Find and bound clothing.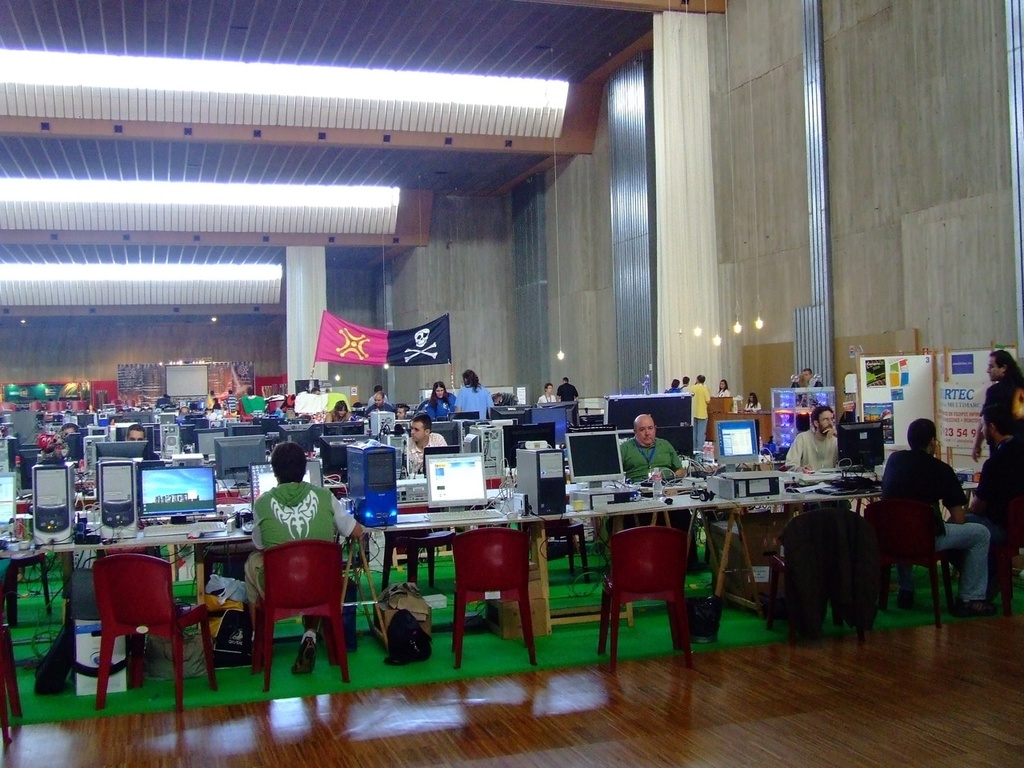
Bound: locate(951, 442, 1023, 594).
